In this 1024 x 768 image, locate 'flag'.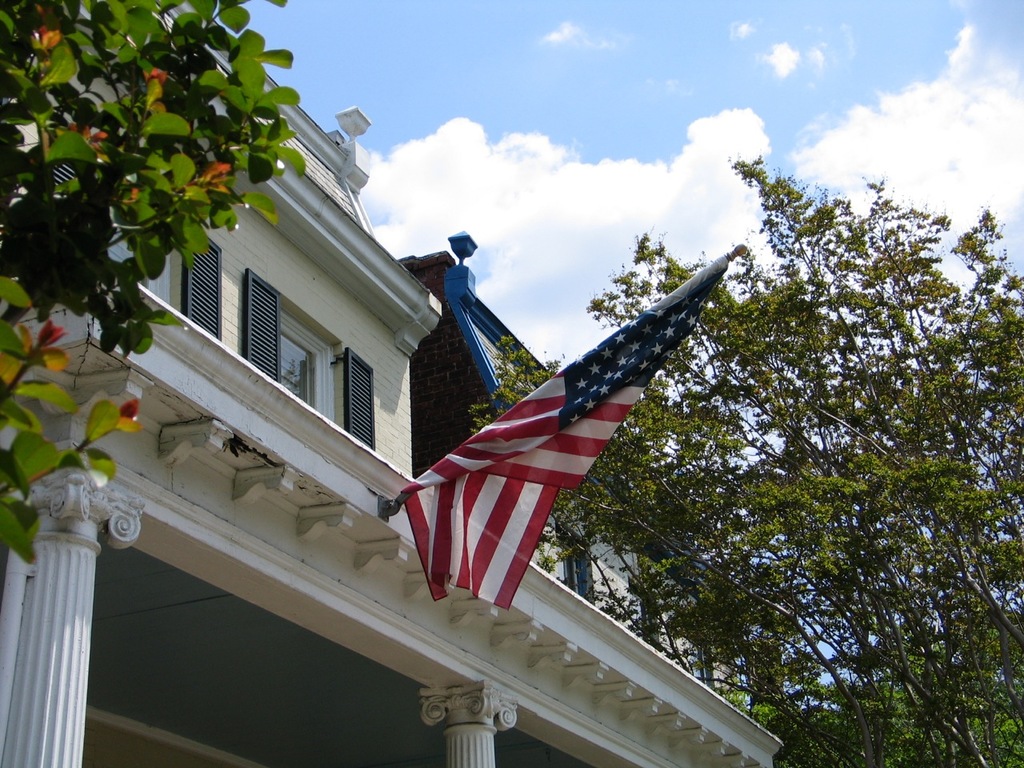
Bounding box: 384:277:687:617.
